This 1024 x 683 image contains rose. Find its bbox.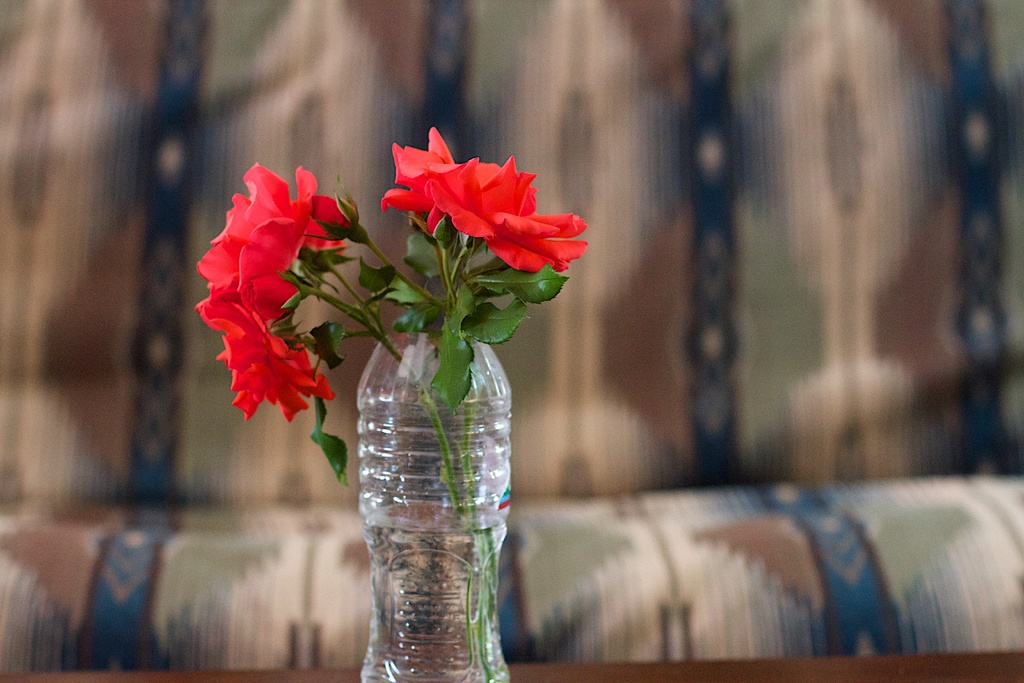
left=382, top=126, right=589, bottom=276.
